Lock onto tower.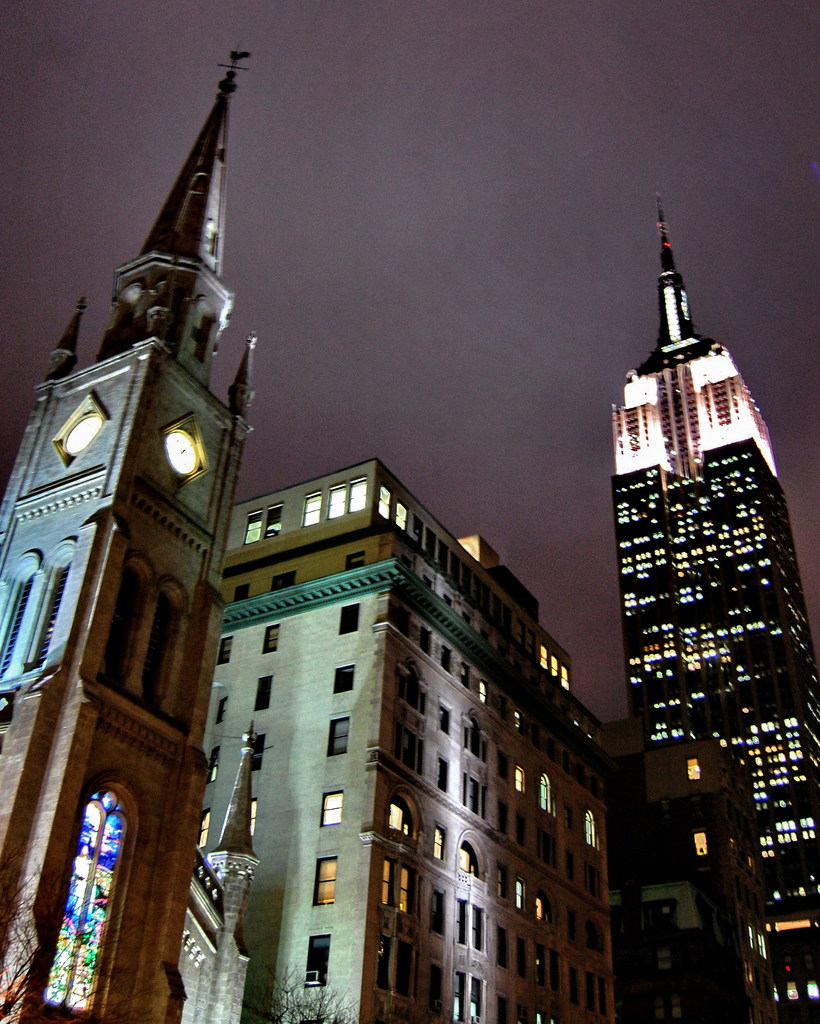
Locked: box(0, 49, 264, 1023).
